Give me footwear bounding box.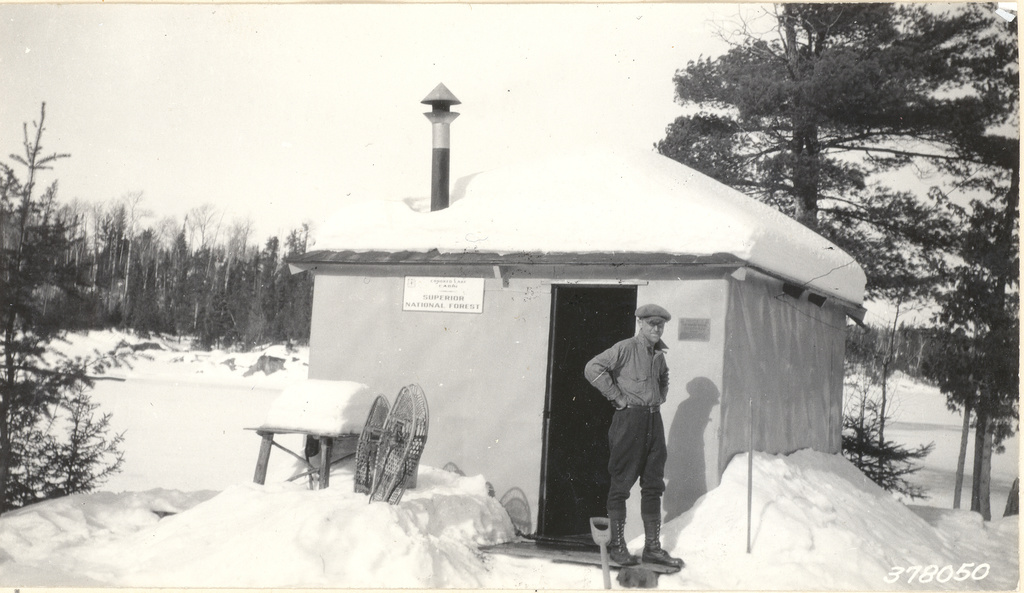
641:513:689:571.
